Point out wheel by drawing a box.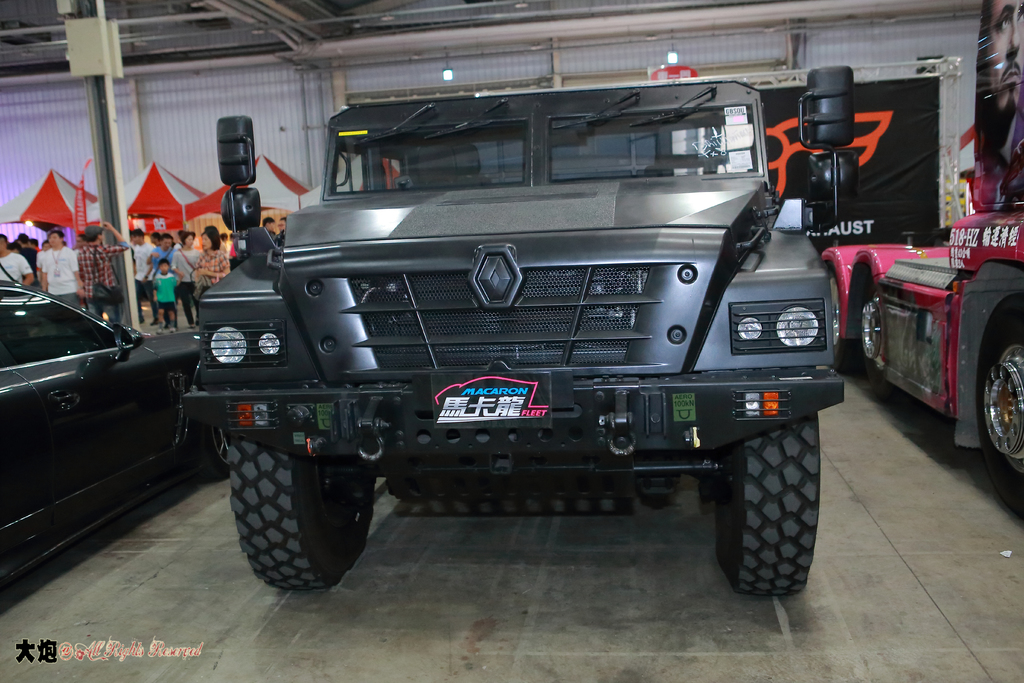
[967,292,1023,516].
